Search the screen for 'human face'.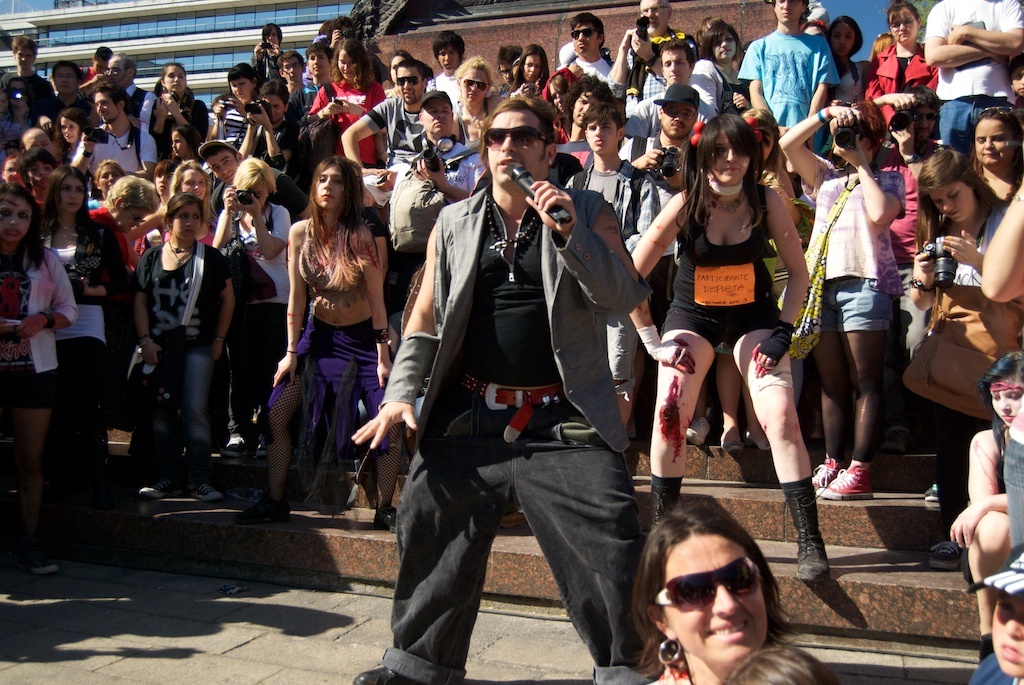
Found at [x1=916, y1=102, x2=940, y2=138].
